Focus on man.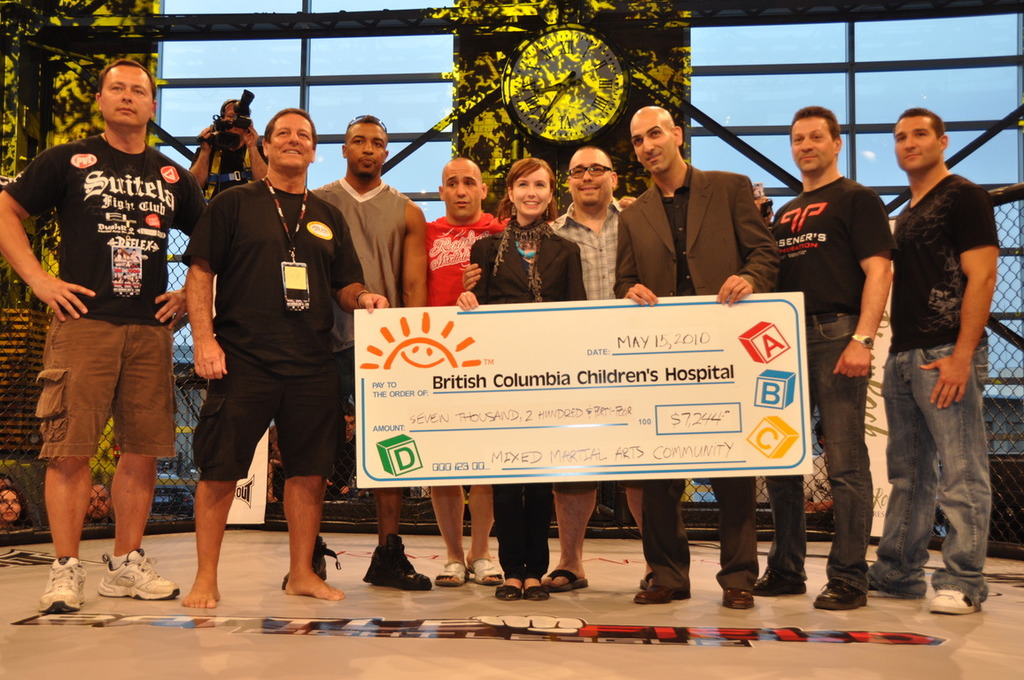
Focused at locate(0, 58, 209, 609).
